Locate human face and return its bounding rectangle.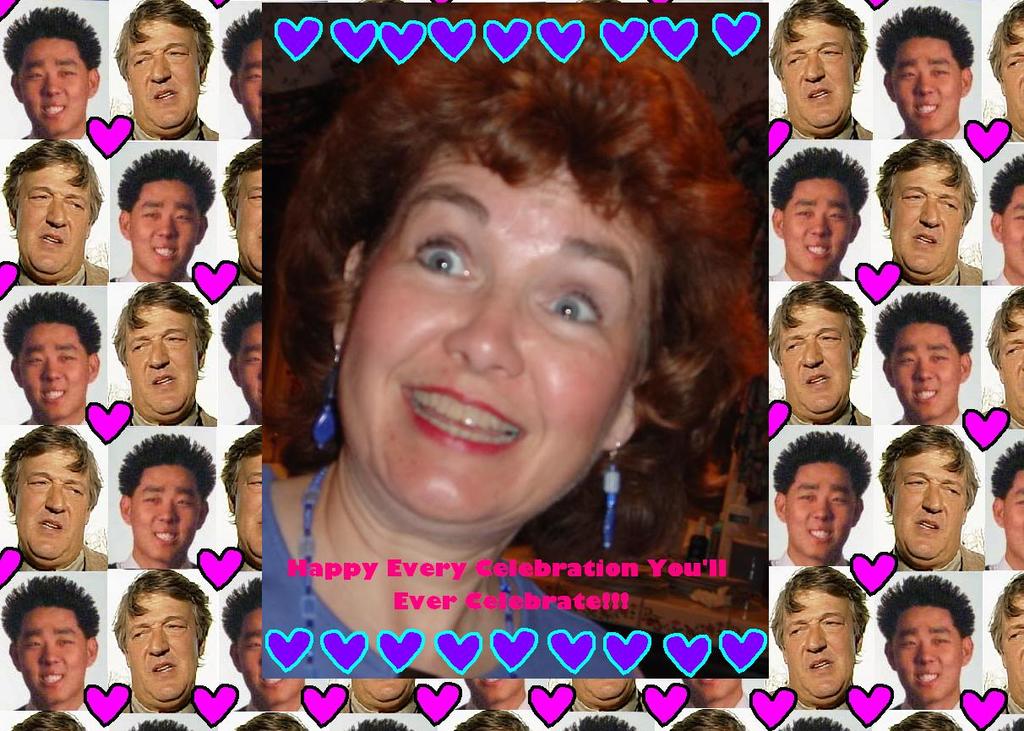
BBox(356, 676, 417, 701).
